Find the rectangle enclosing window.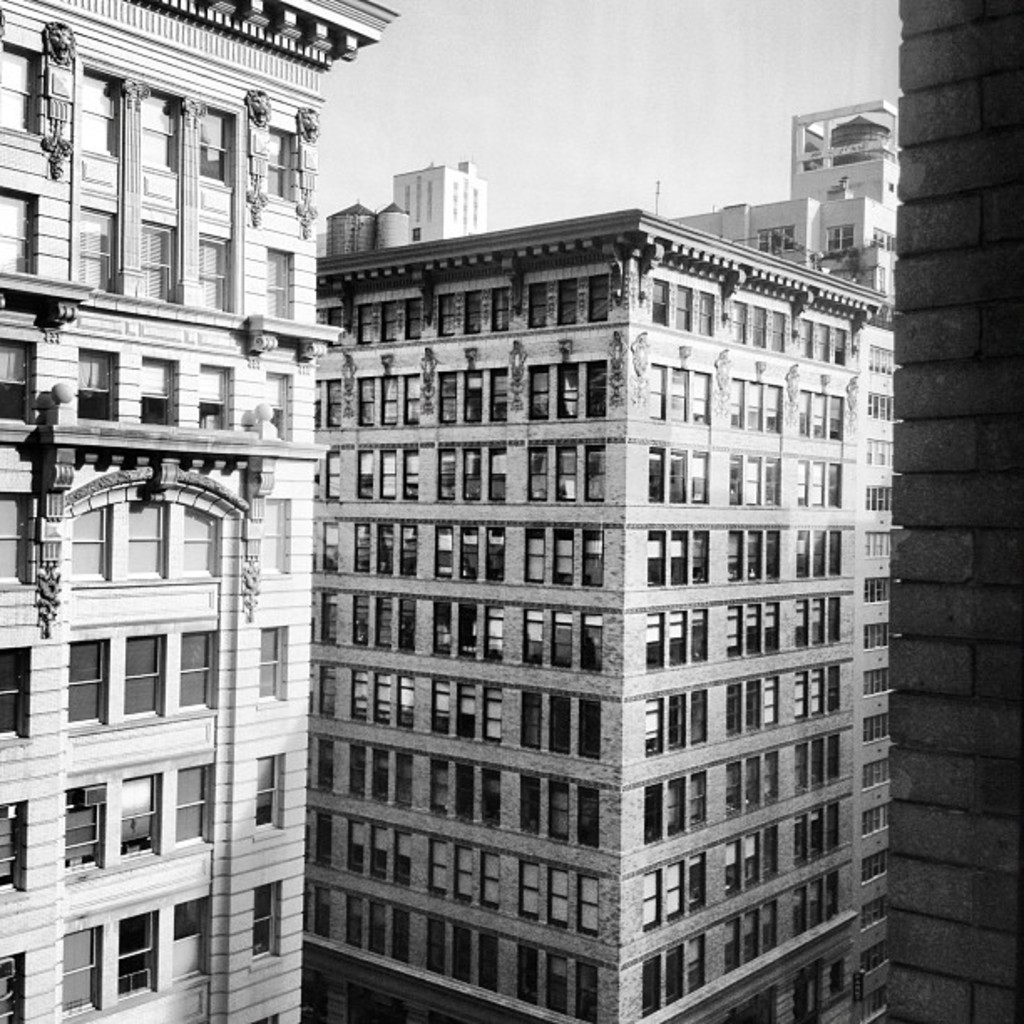
59 934 95 1007.
